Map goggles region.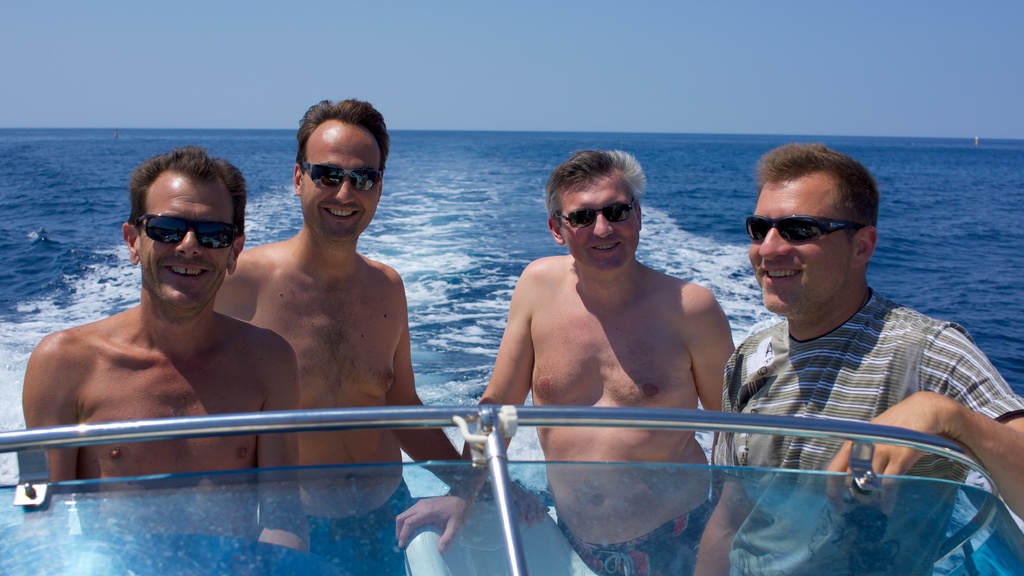
Mapped to (554,200,639,233).
